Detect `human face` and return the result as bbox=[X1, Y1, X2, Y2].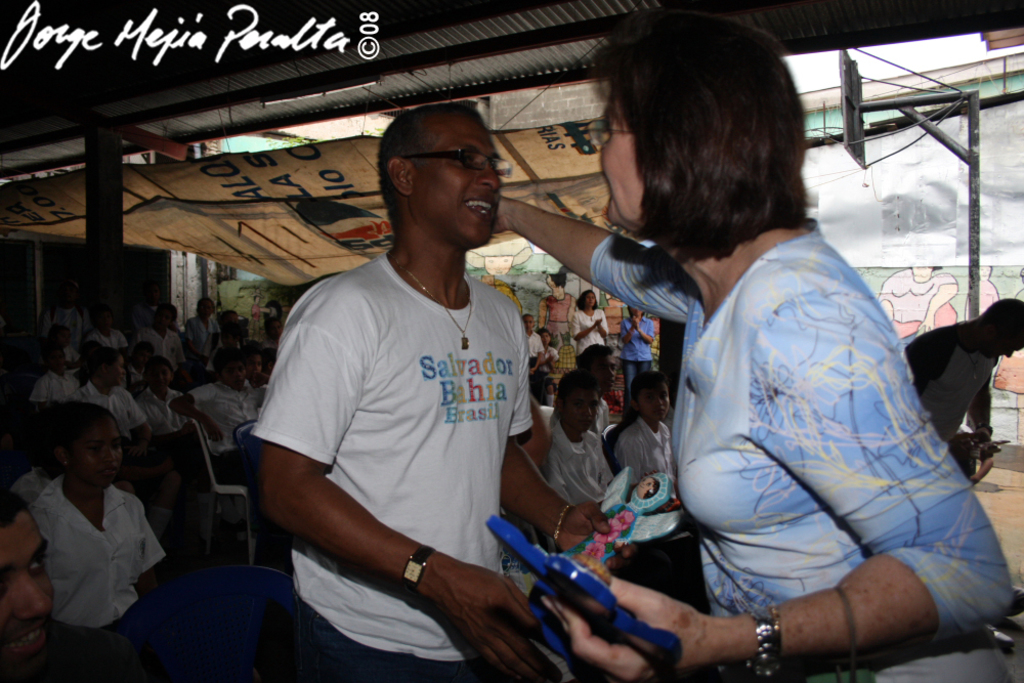
bbox=[404, 115, 505, 246].
